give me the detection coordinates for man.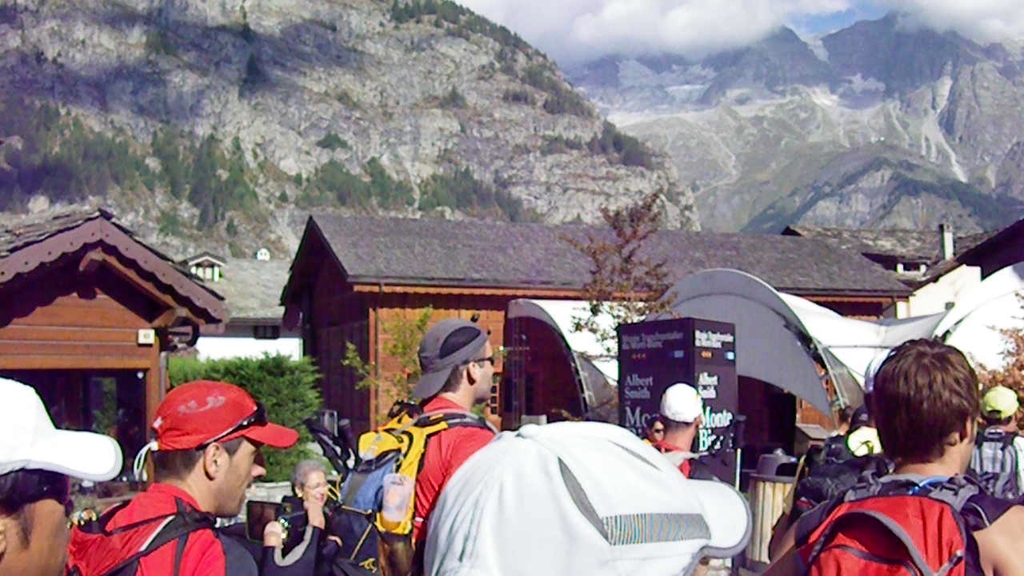
select_region(381, 320, 500, 575).
